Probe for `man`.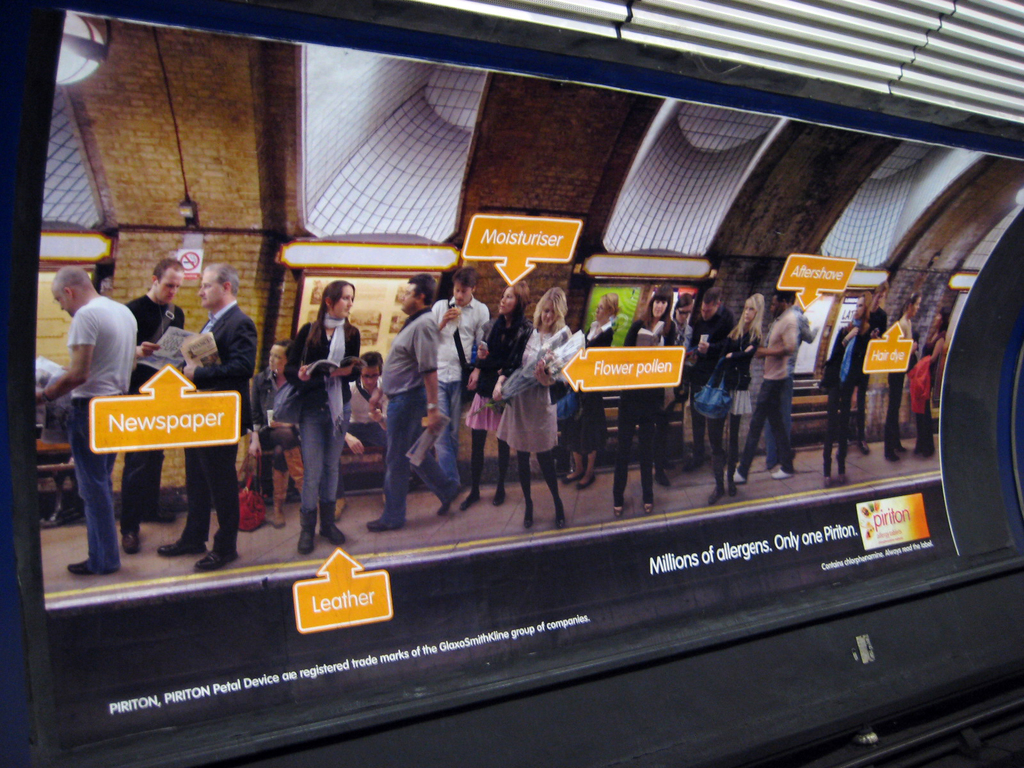
Probe result: bbox=[732, 289, 797, 483].
